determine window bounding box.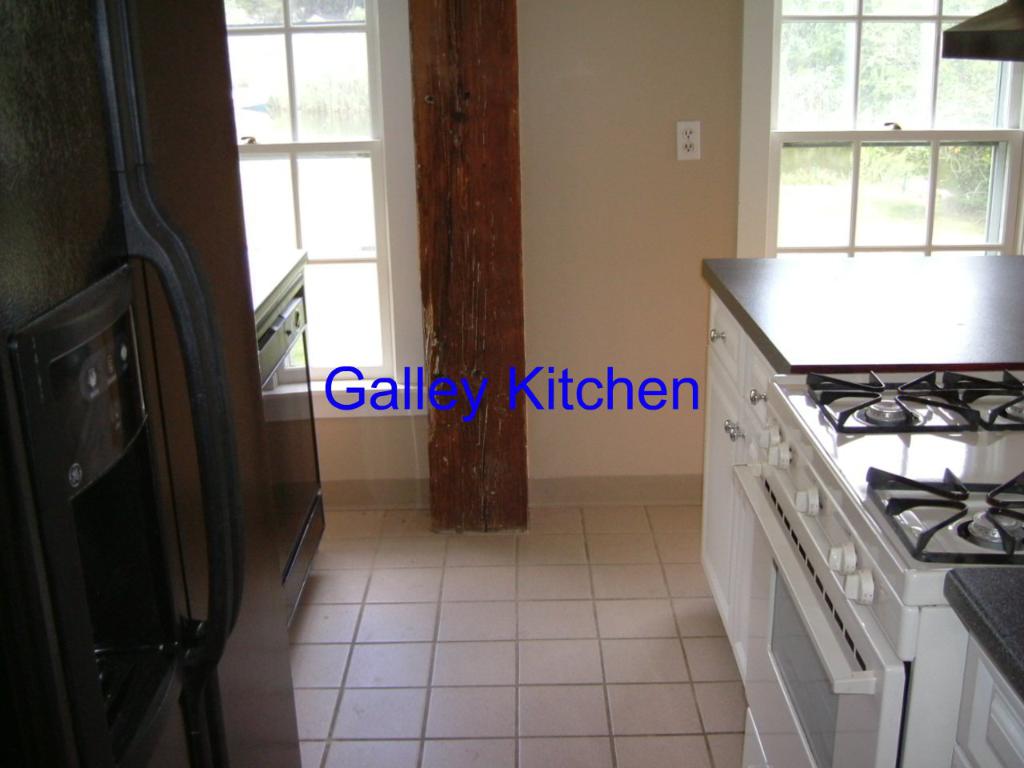
Determined: 734:0:1023:255.
